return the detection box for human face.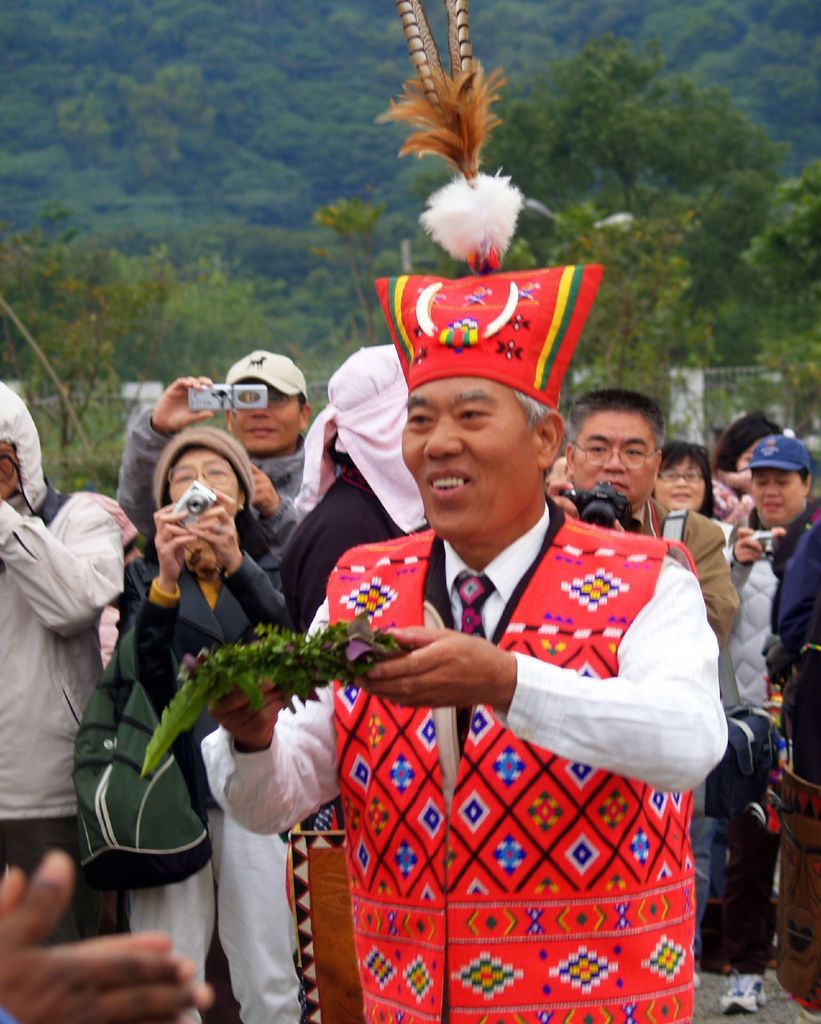
<region>230, 367, 305, 460</region>.
